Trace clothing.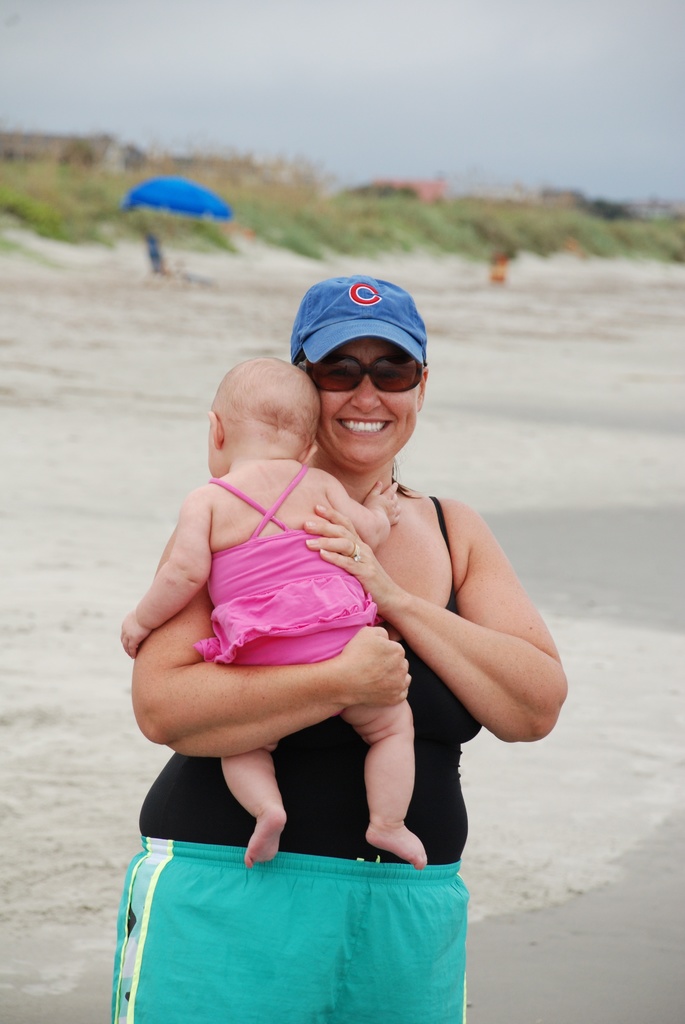
Traced to BBox(129, 500, 459, 867).
